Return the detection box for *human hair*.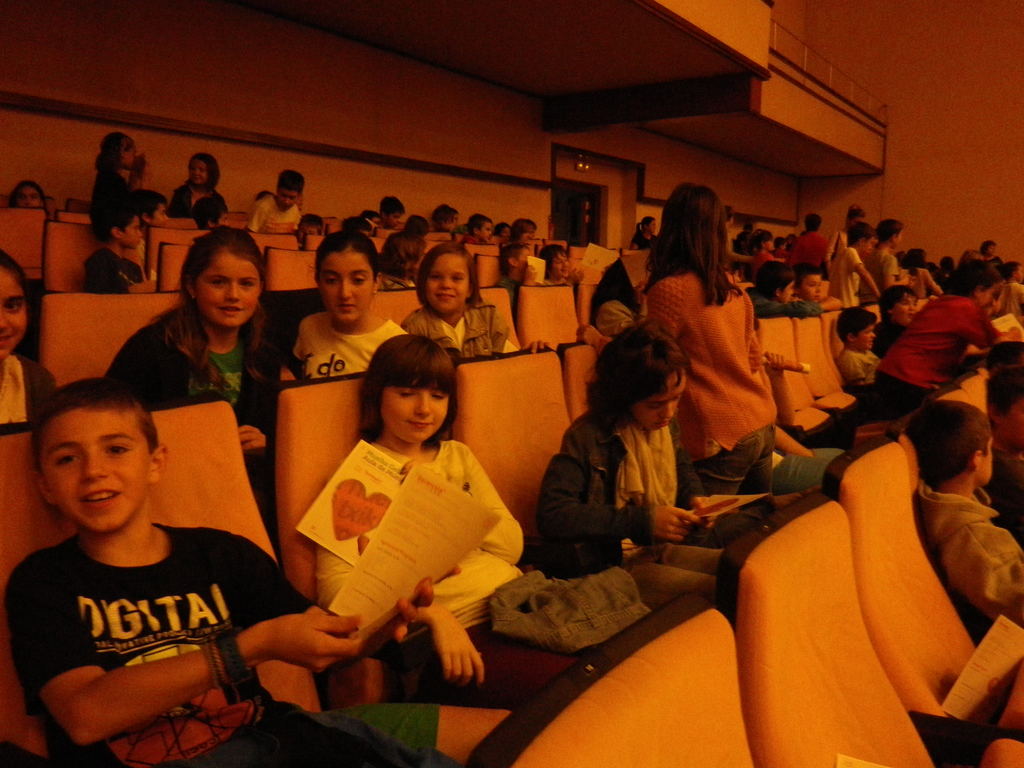
(360, 211, 385, 221).
